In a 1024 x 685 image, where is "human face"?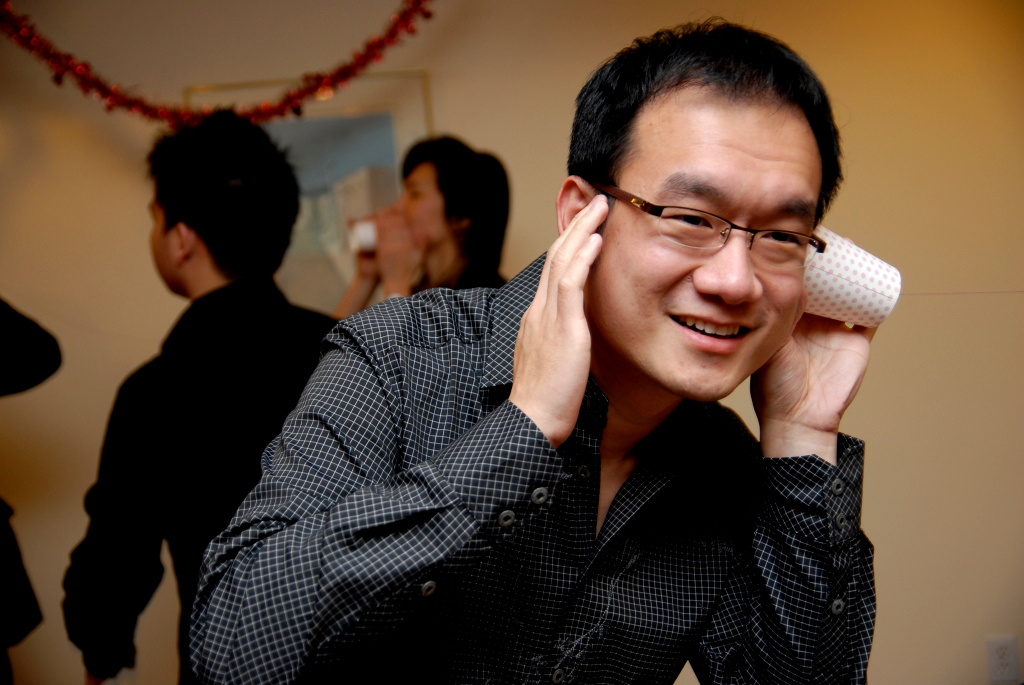
l=152, t=200, r=182, b=299.
